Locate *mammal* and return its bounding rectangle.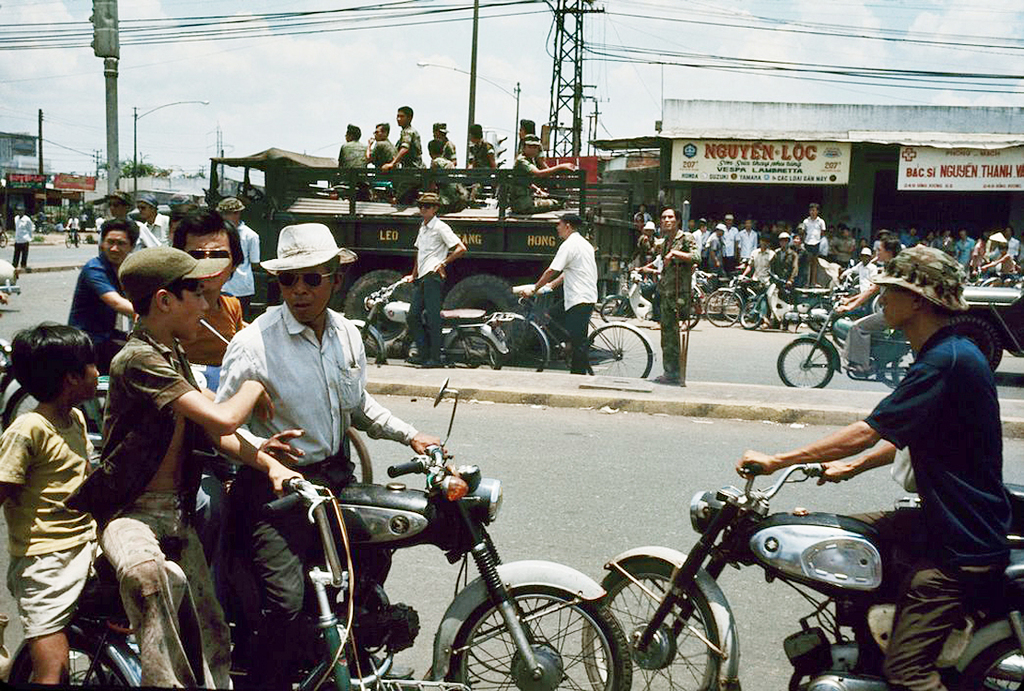
<box>212,223,454,690</box>.
